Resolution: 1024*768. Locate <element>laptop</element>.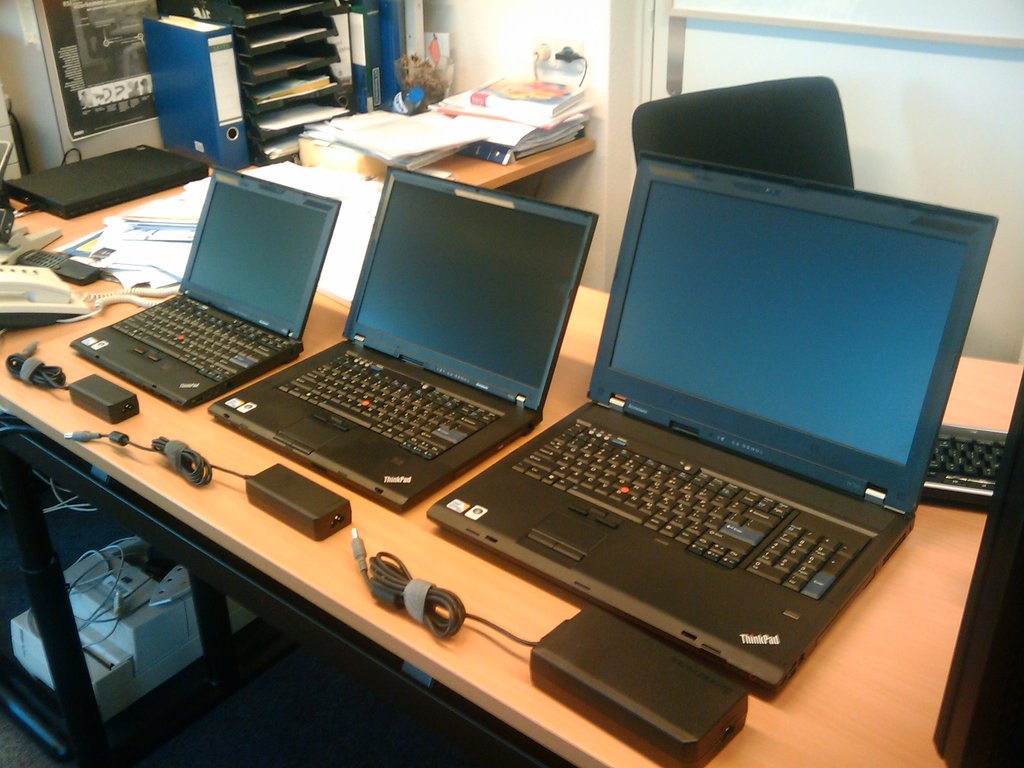
crop(67, 167, 345, 410).
